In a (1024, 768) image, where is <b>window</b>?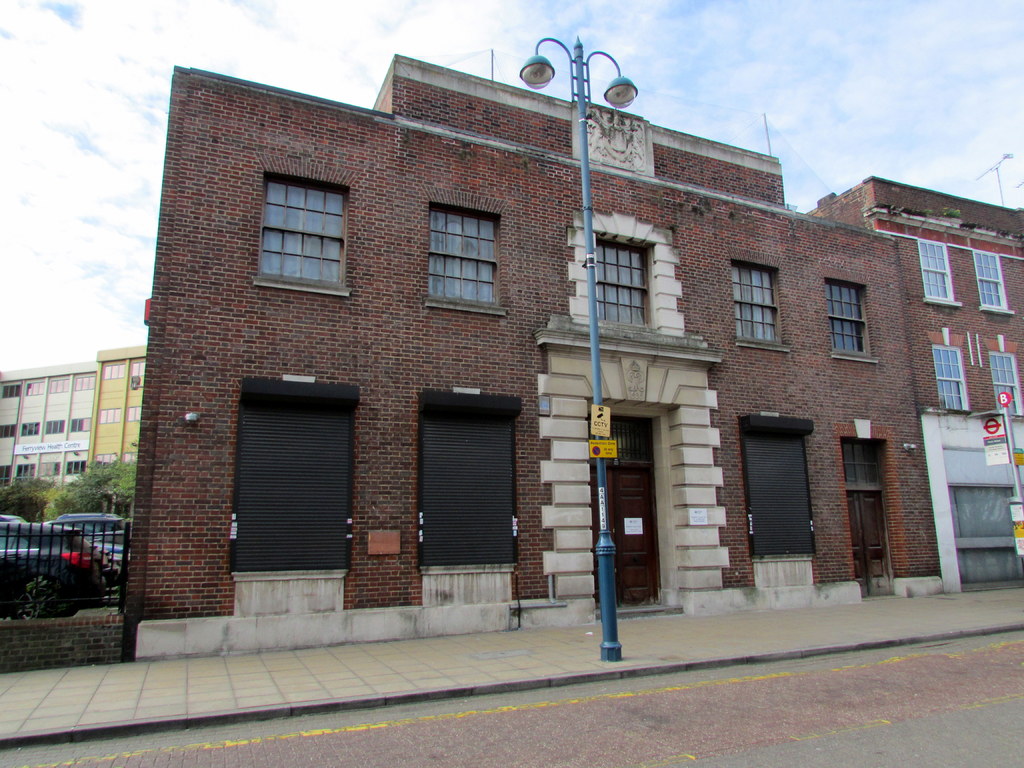
region(38, 463, 61, 478).
